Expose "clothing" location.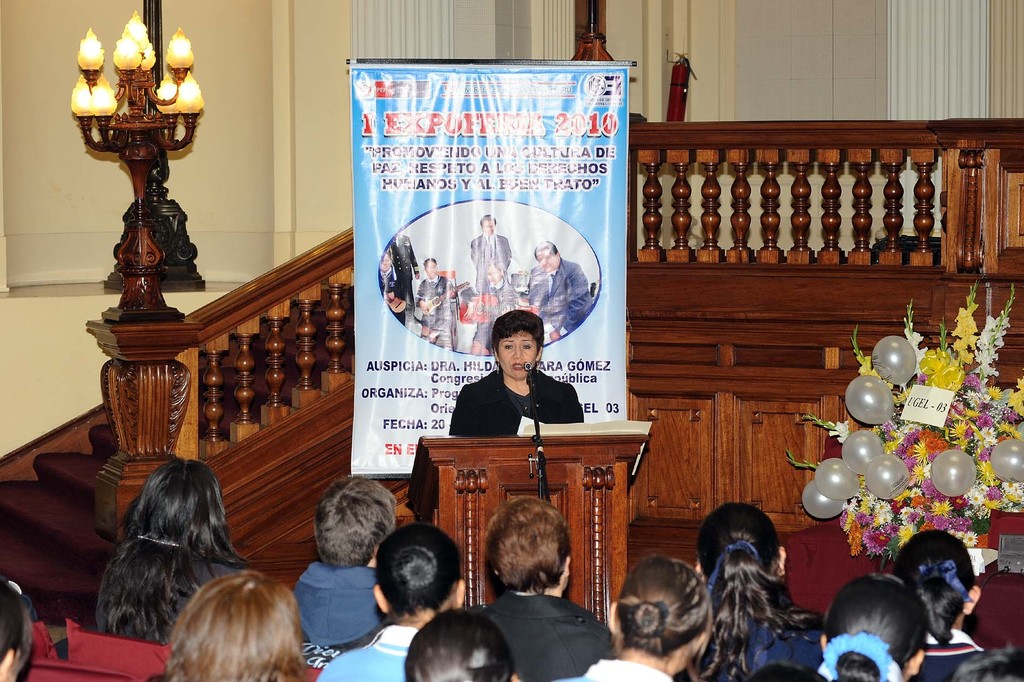
Exposed at (left=476, top=589, right=609, bottom=681).
